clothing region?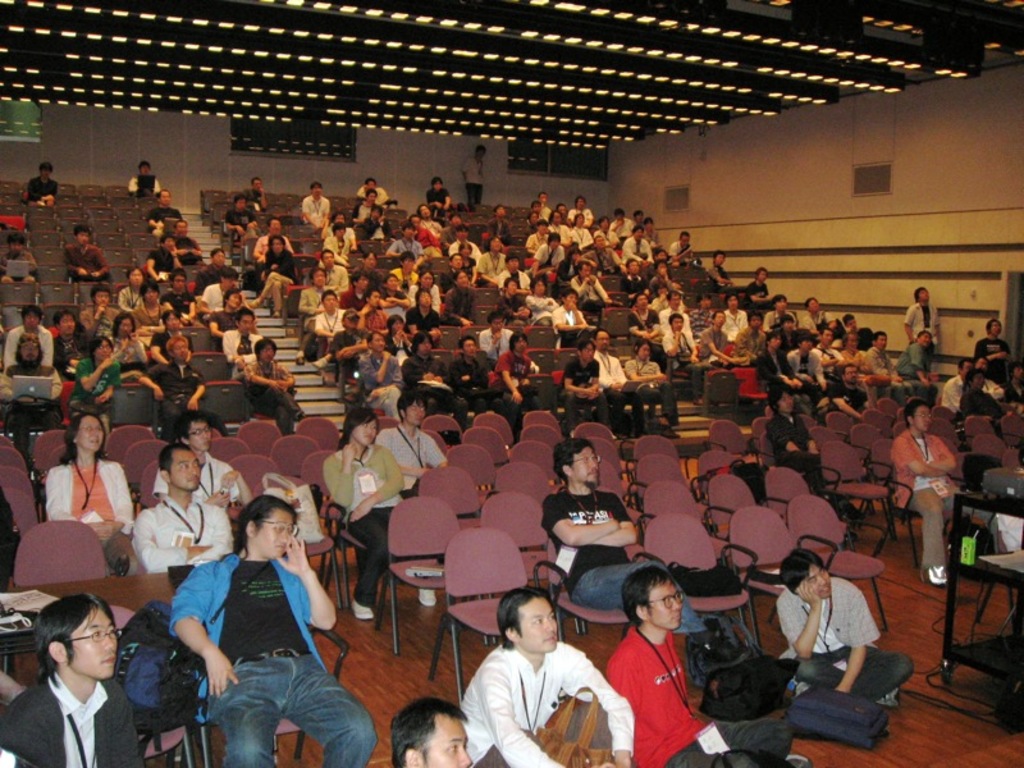
select_region(137, 195, 189, 236)
